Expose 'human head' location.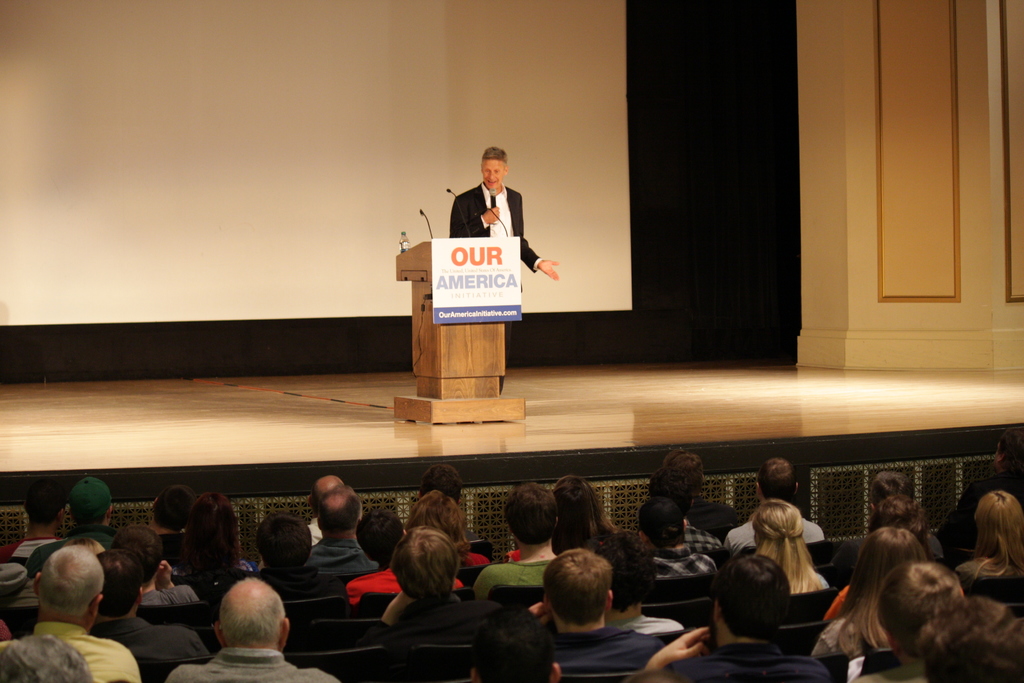
Exposed at detection(0, 632, 92, 682).
